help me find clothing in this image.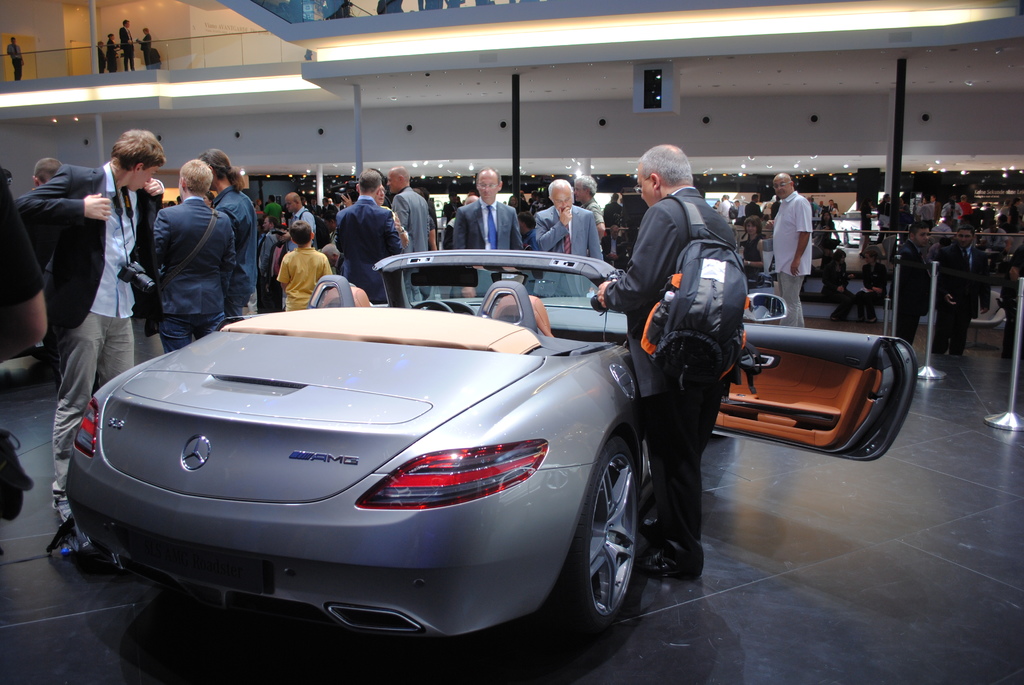
Found it: 877,202,890,242.
